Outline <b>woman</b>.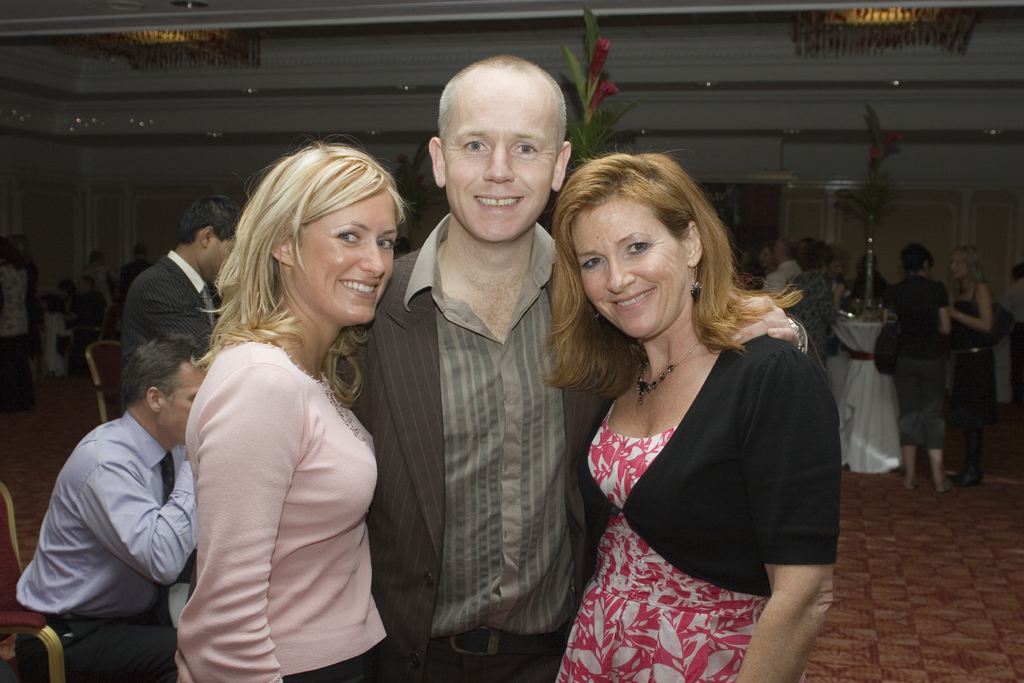
Outline: box=[175, 136, 409, 682].
